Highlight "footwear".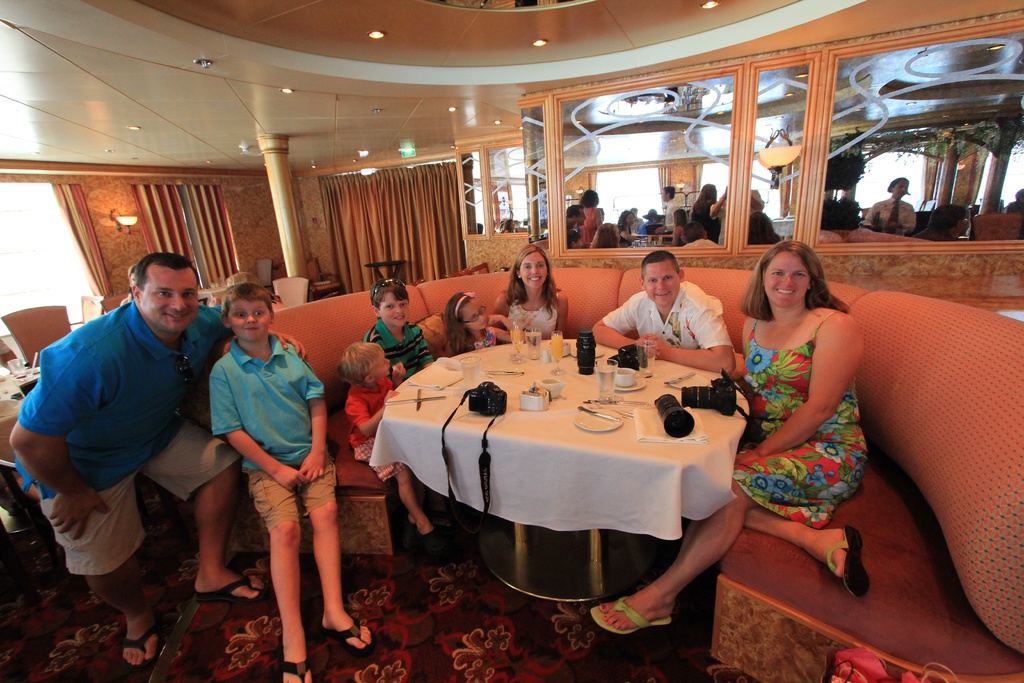
Highlighted region: <box>121,623,162,680</box>.
